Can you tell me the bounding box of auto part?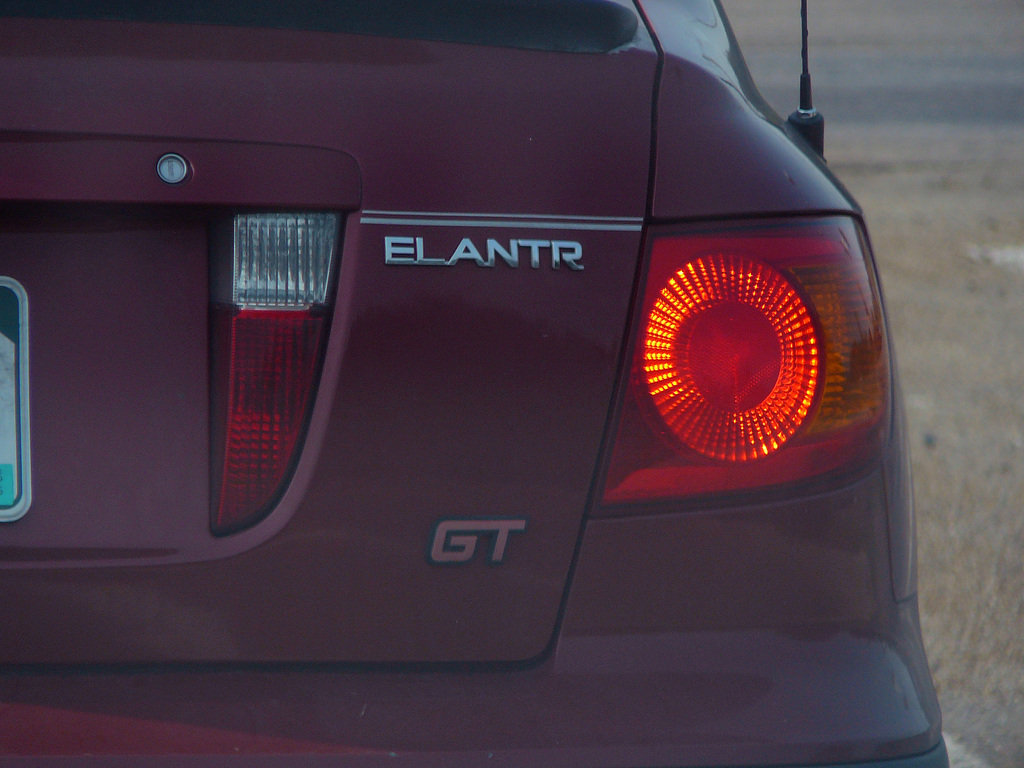
191, 174, 337, 516.
